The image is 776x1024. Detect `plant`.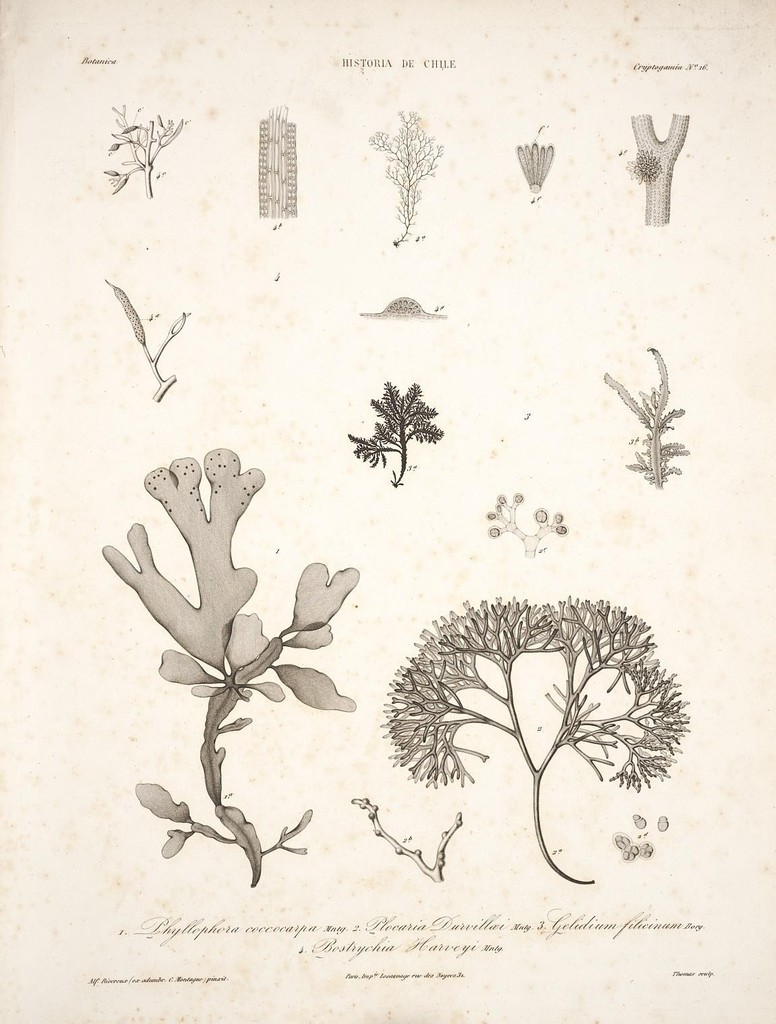
Detection: [x1=341, y1=787, x2=471, y2=883].
